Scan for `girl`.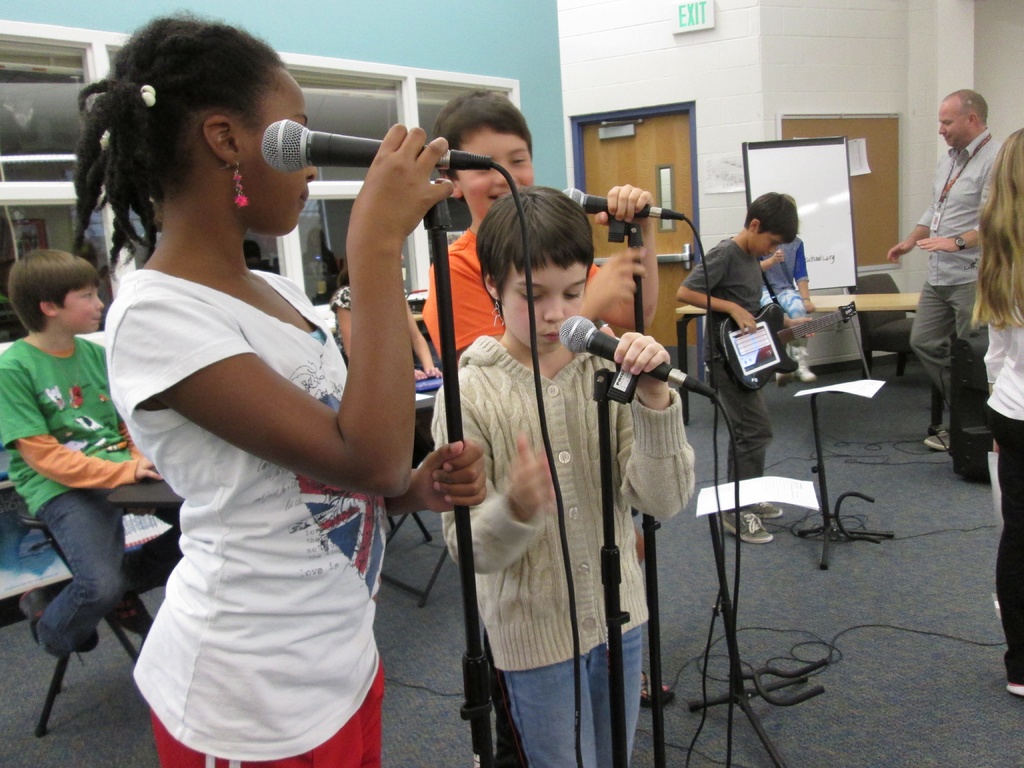
Scan result: <bbox>972, 129, 1023, 695</bbox>.
